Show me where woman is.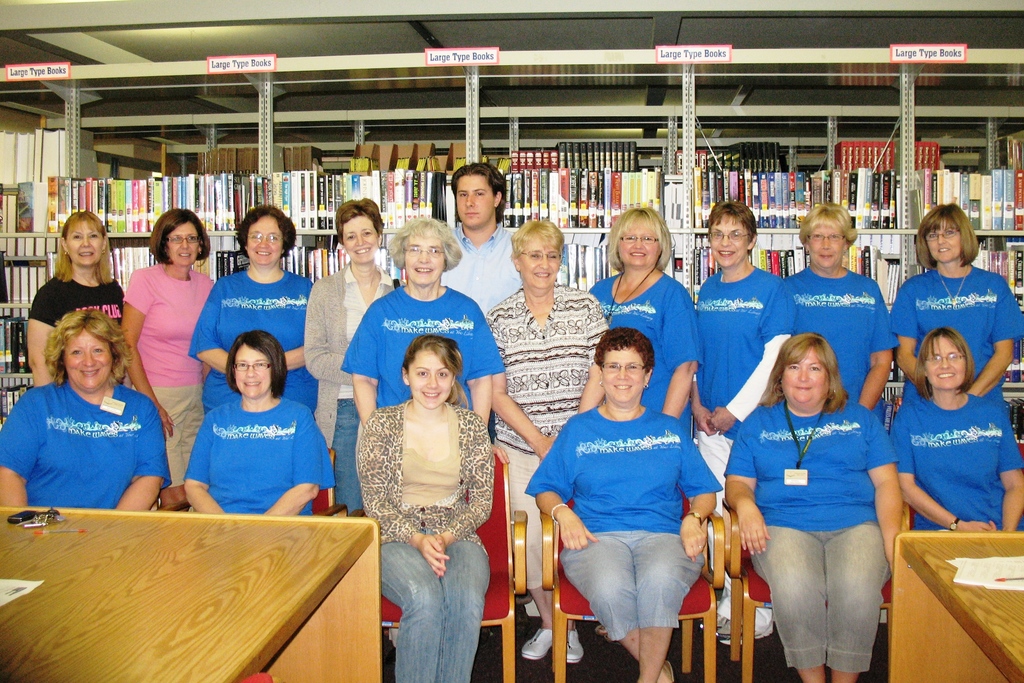
woman is at region(515, 325, 724, 682).
